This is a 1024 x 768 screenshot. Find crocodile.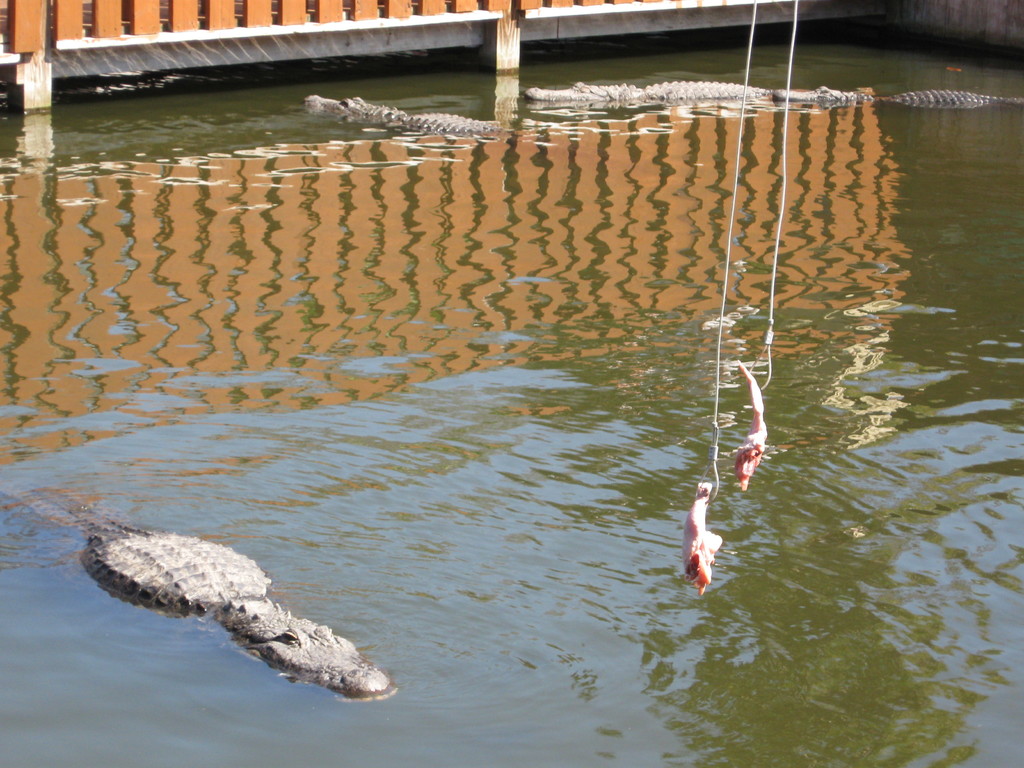
Bounding box: (left=0, top=479, right=397, bottom=700).
